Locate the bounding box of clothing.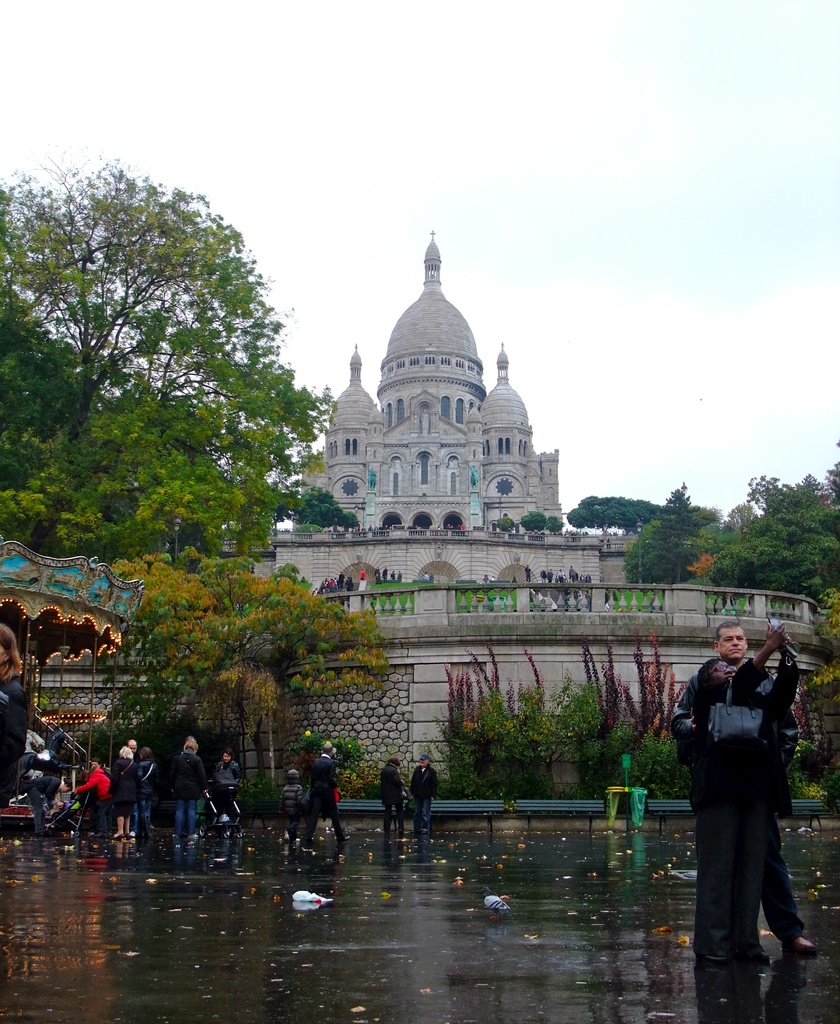
Bounding box: bbox(399, 575, 403, 582).
